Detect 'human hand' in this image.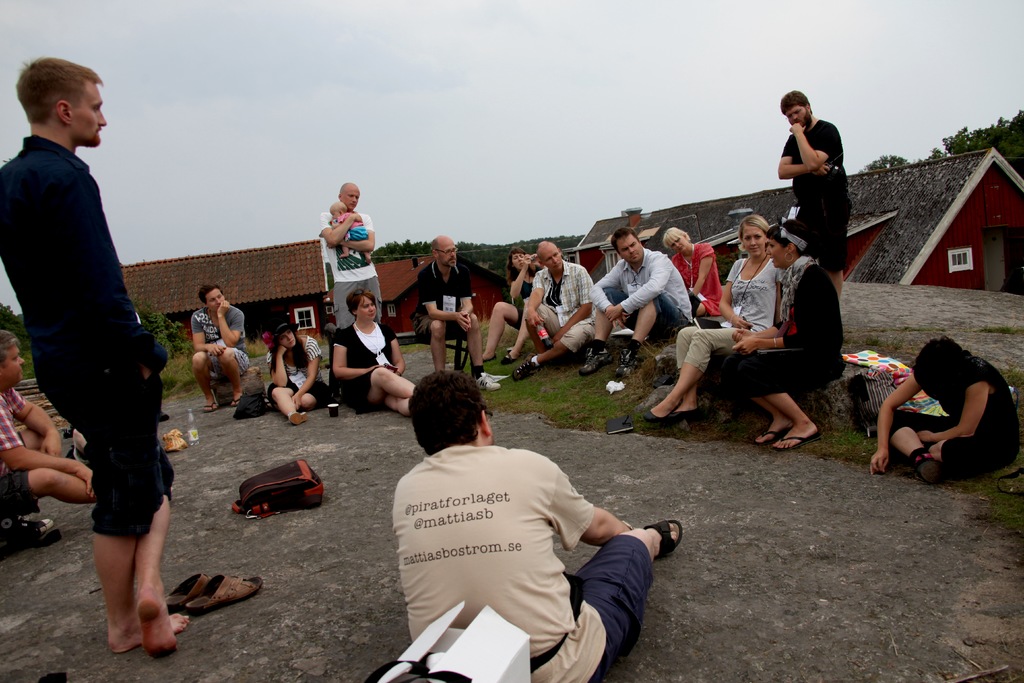
Detection: <box>216,298,232,317</box>.
